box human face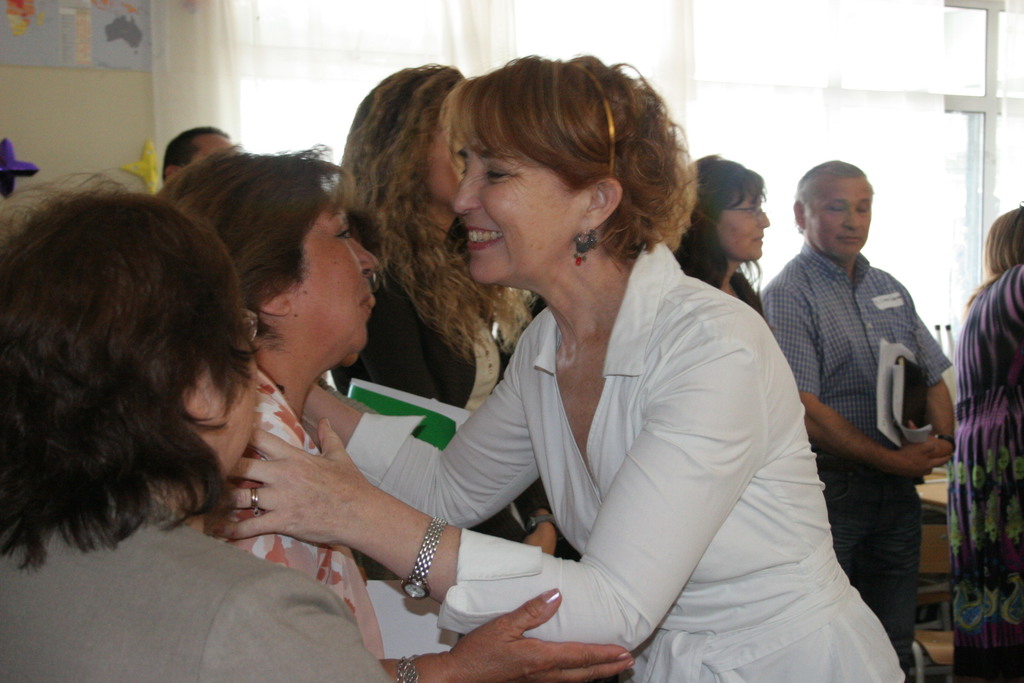
l=458, t=135, r=581, b=283
